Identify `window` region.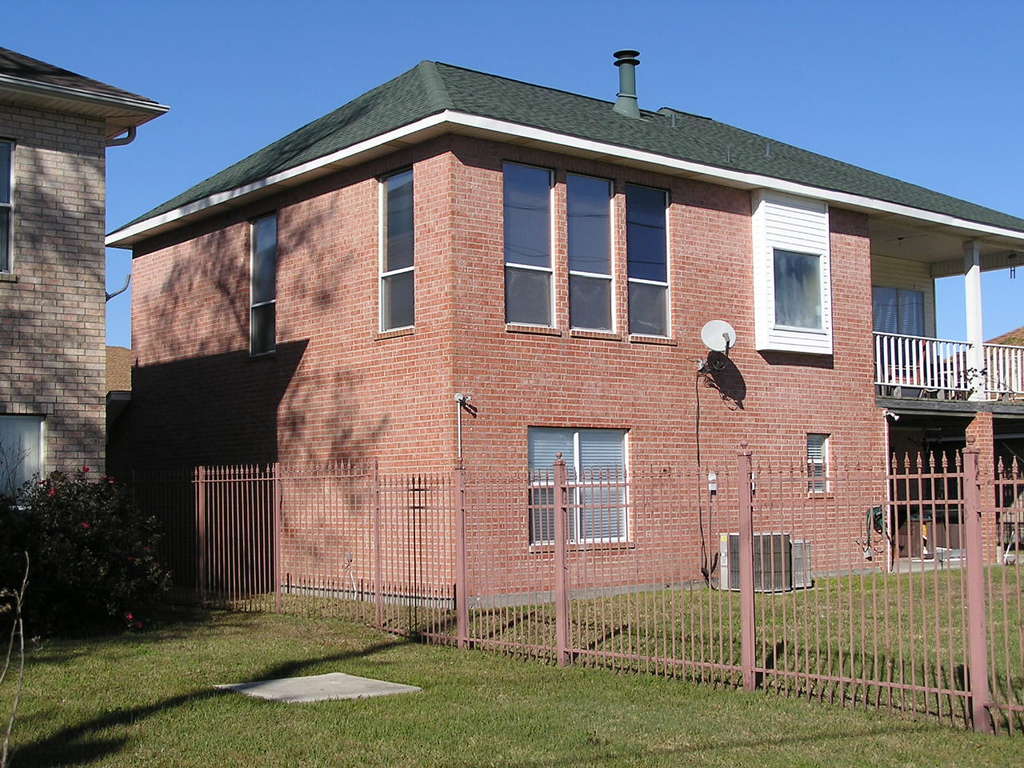
Region: [499, 160, 679, 346].
